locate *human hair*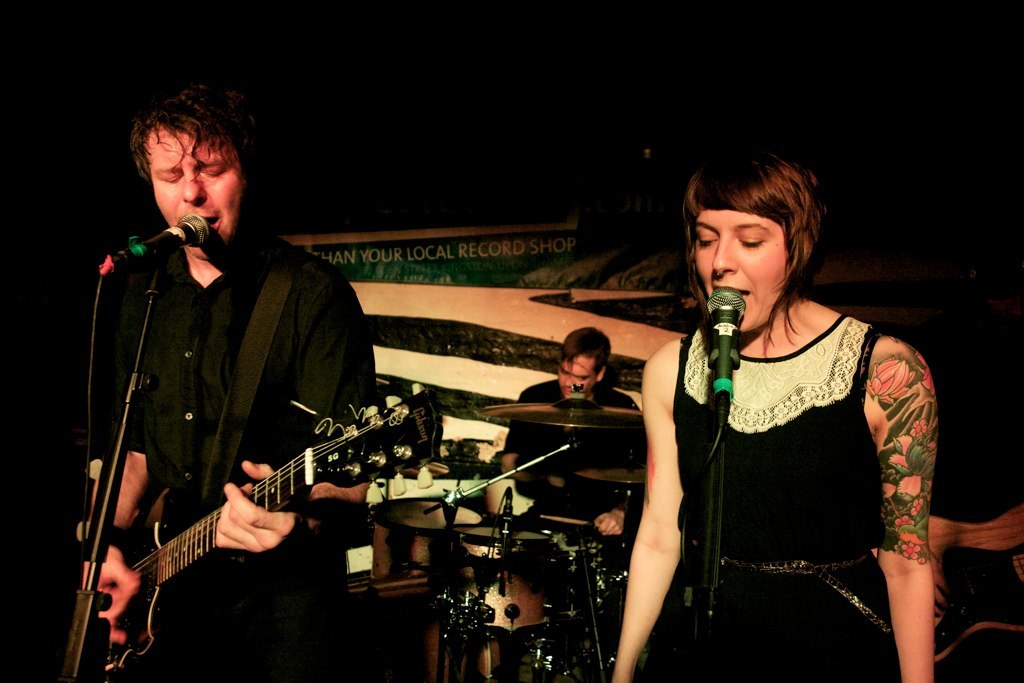
select_region(127, 94, 248, 170)
